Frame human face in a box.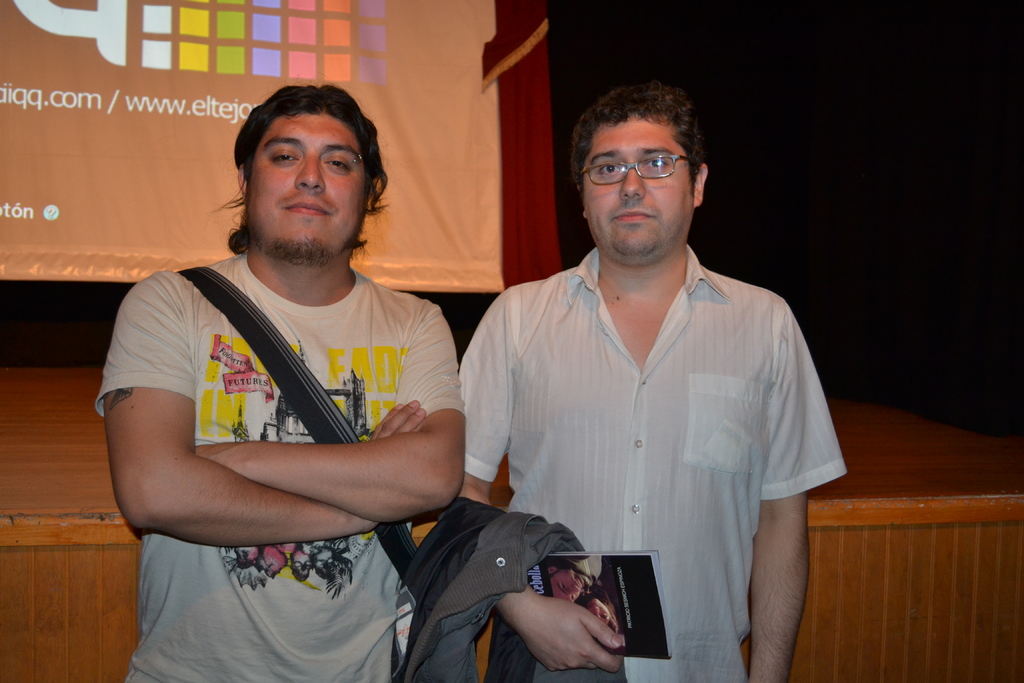
BBox(582, 115, 692, 263).
